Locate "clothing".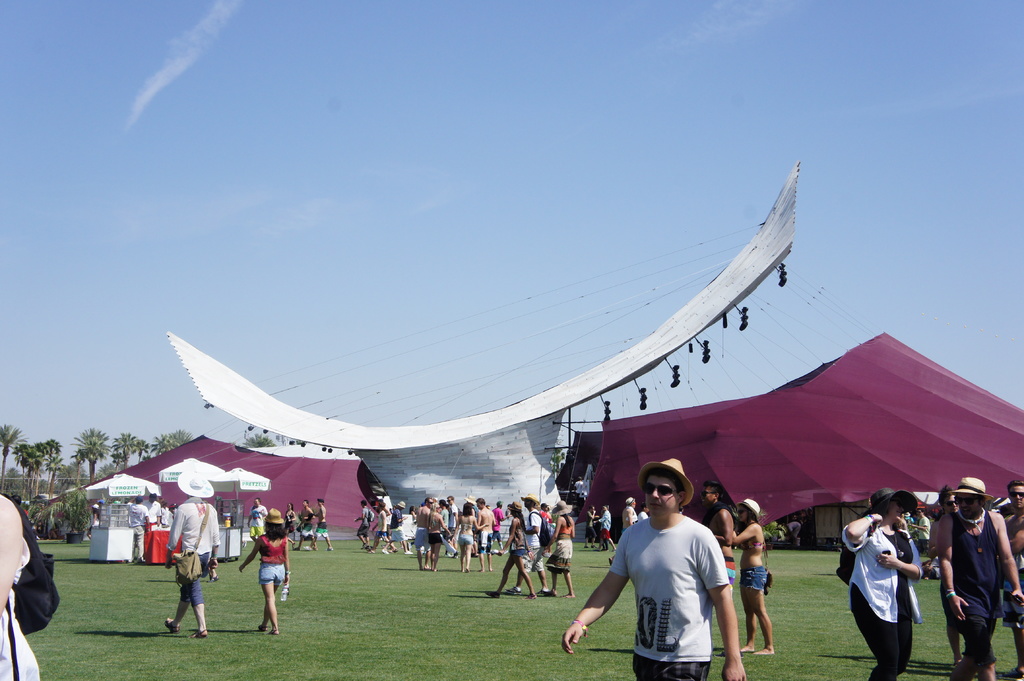
Bounding box: region(643, 512, 648, 520).
